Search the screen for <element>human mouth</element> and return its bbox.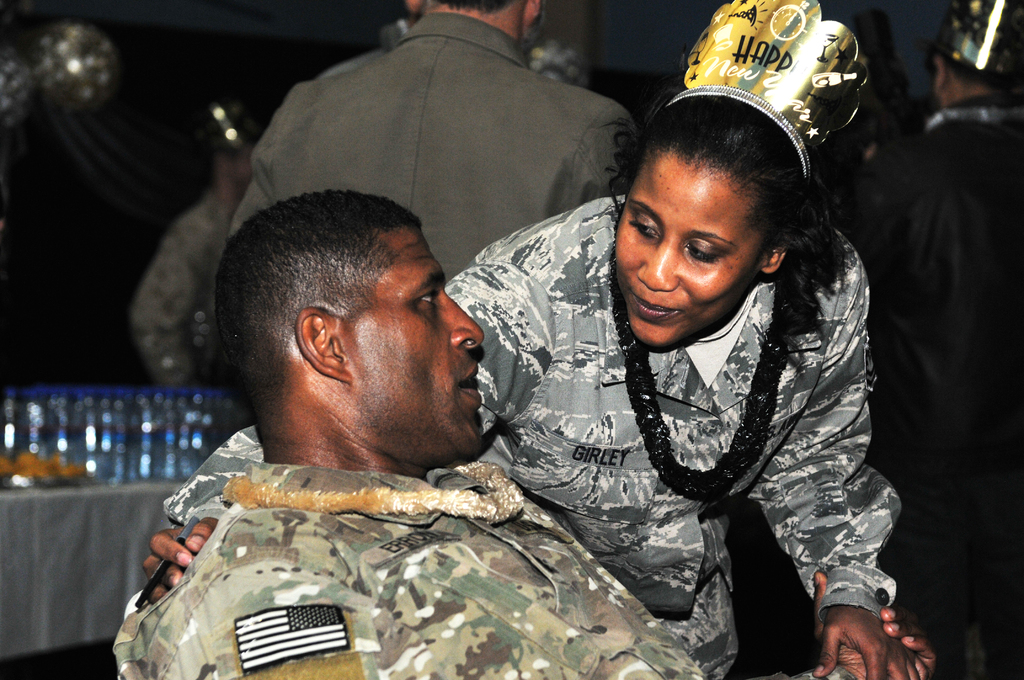
Found: (left=631, top=291, right=673, bottom=319).
